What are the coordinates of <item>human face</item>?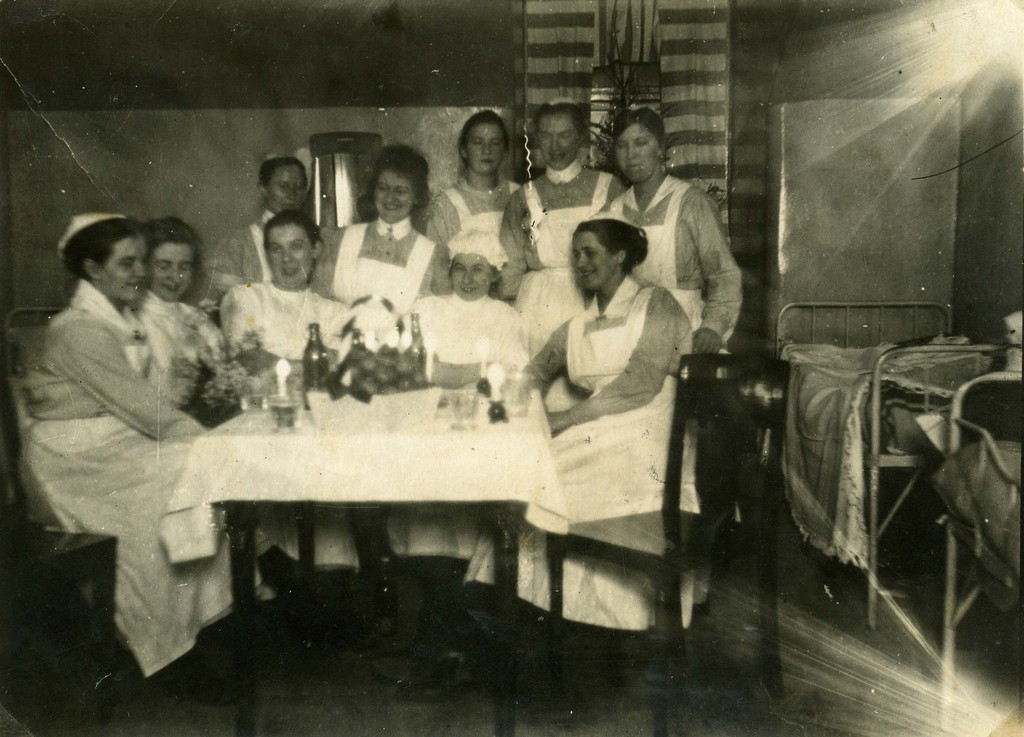
612/120/656/177.
